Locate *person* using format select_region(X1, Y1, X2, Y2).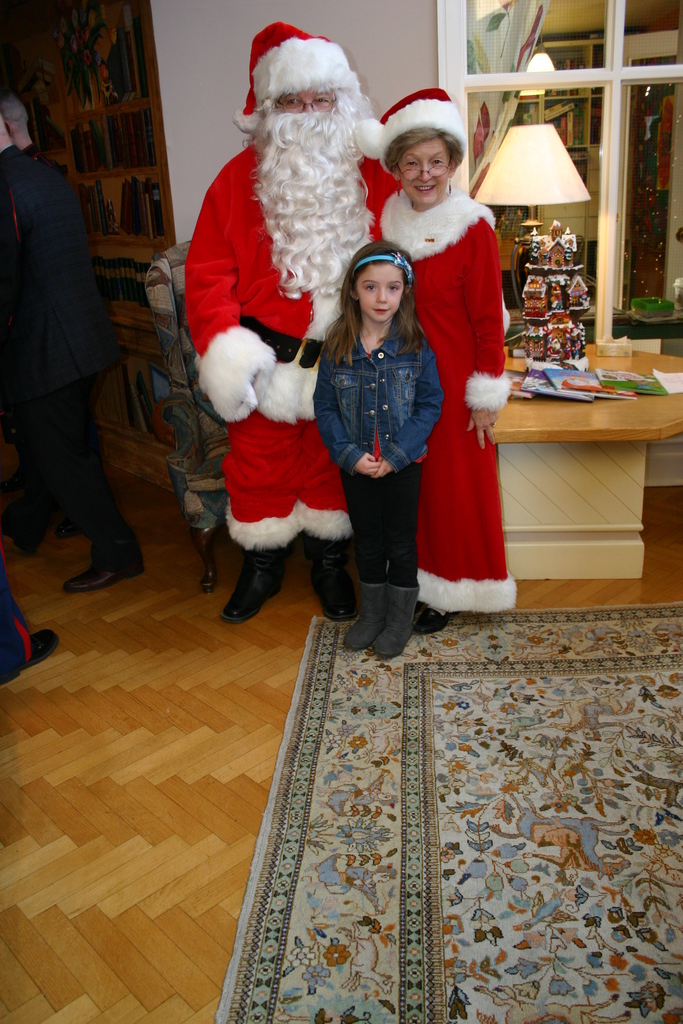
select_region(399, 89, 525, 631).
